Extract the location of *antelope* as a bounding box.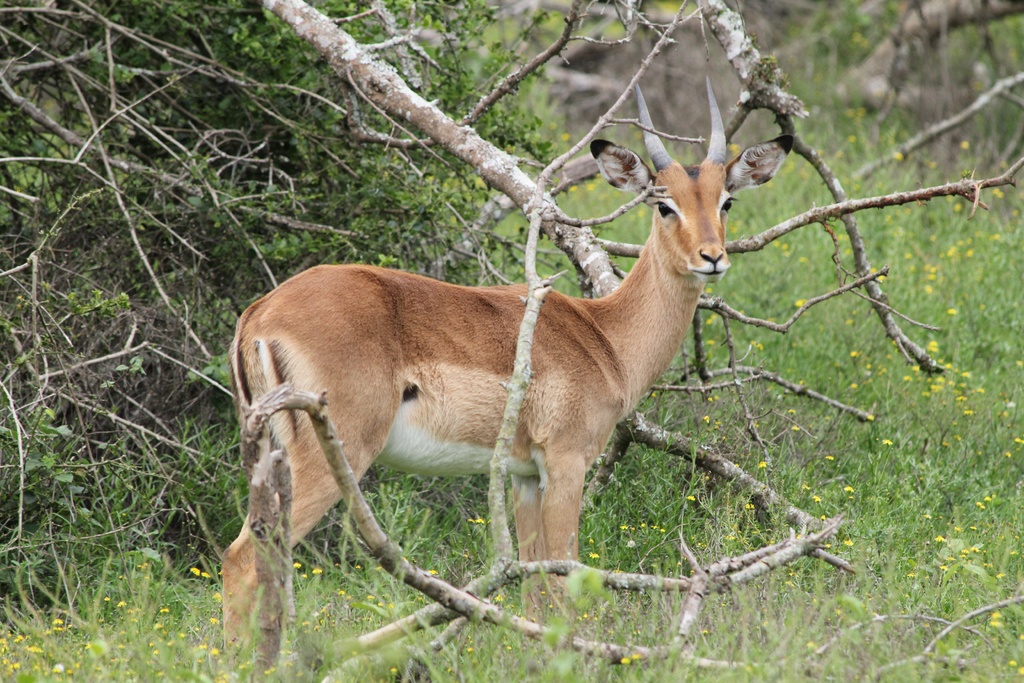
pyautogui.locateOnScreen(216, 83, 796, 682).
